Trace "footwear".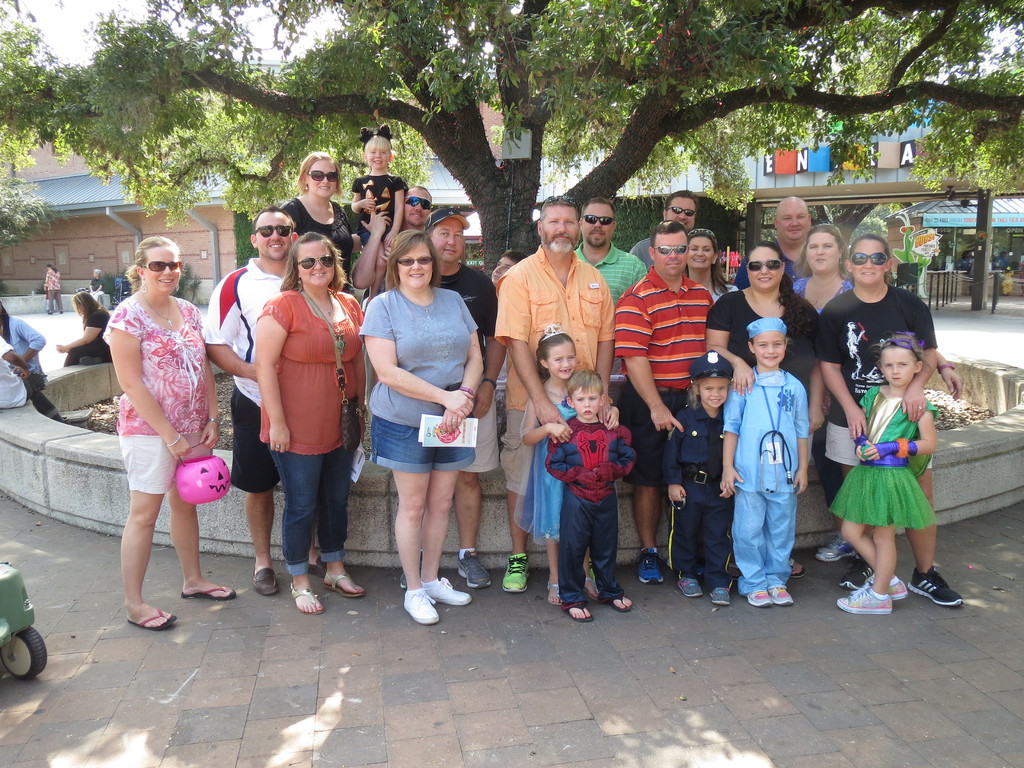
Traced to (252, 569, 283, 597).
